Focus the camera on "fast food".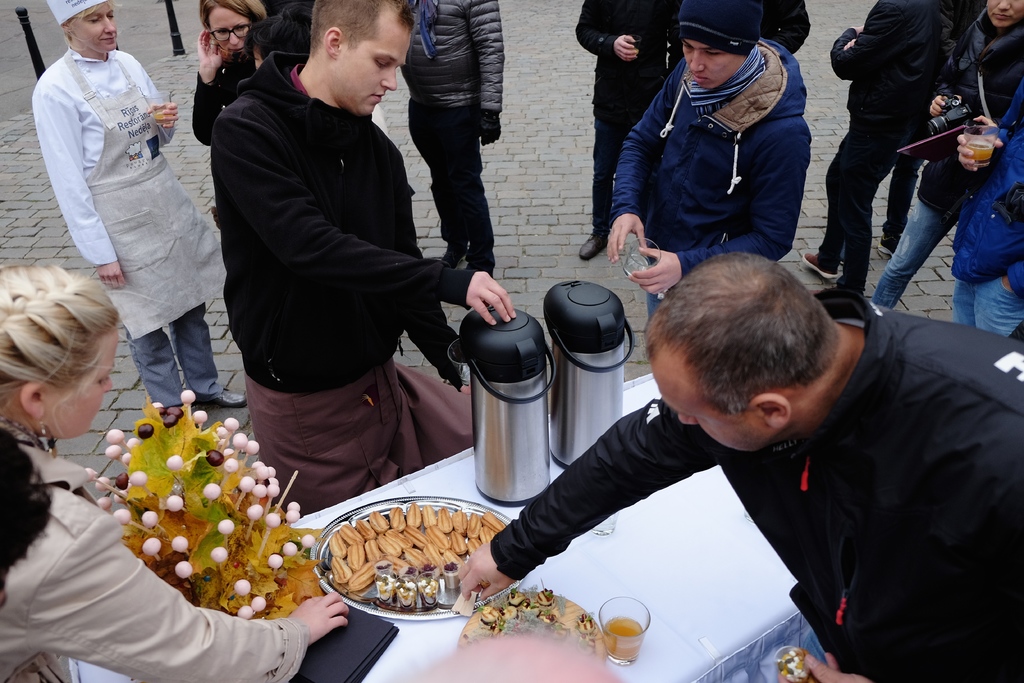
Focus region: bbox=(404, 523, 431, 547).
